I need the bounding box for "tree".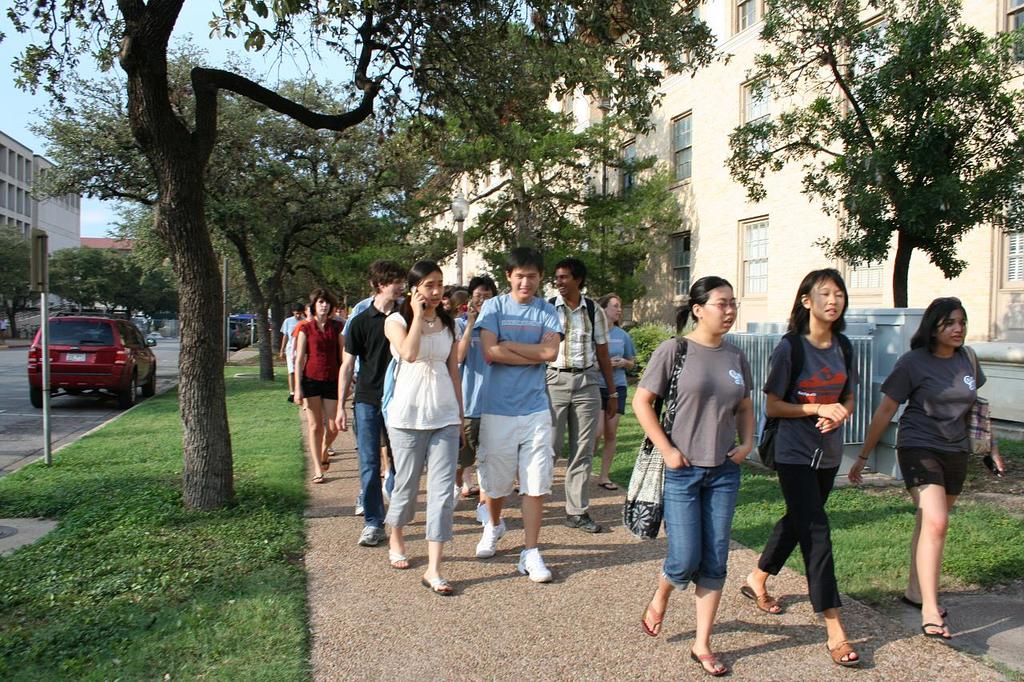
Here it is: <box>728,0,1023,309</box>.
